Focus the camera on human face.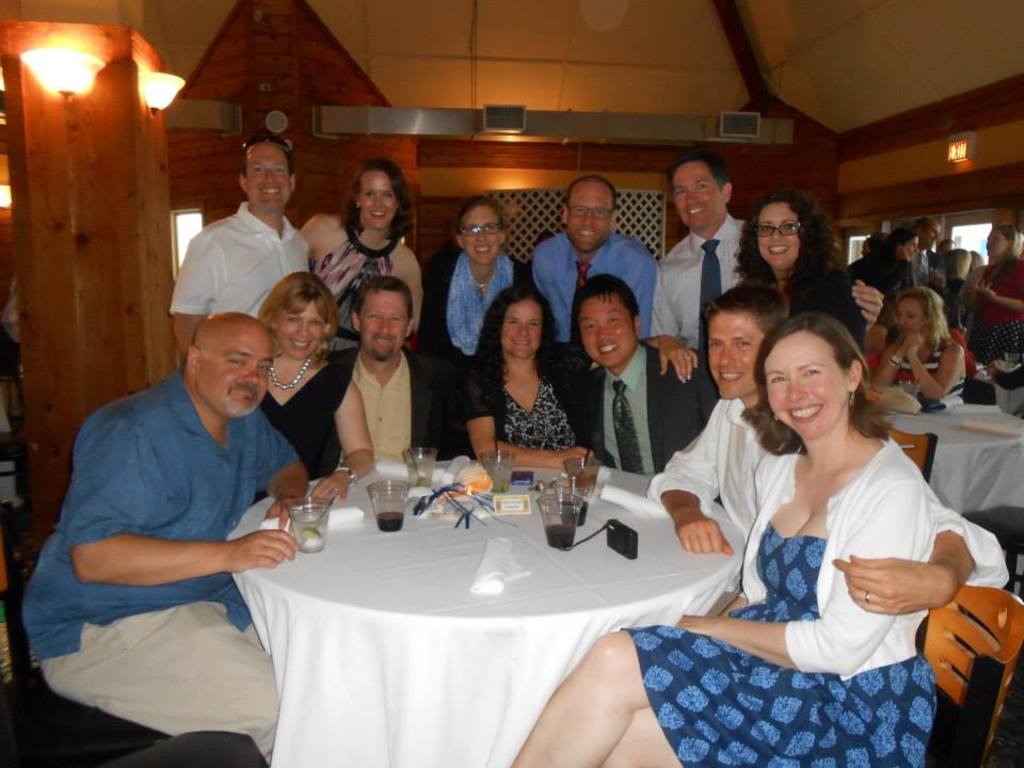
Focus region: bbox=(457, 203, 503, 270).
